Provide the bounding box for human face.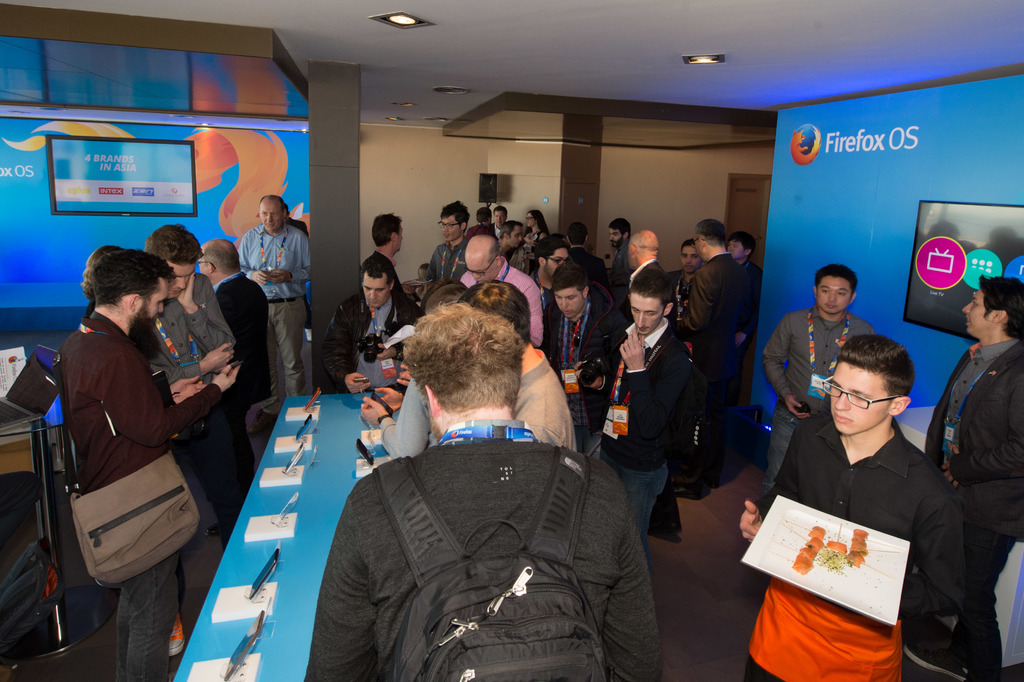
[left=166, top=262, right=198, bottom=300].
